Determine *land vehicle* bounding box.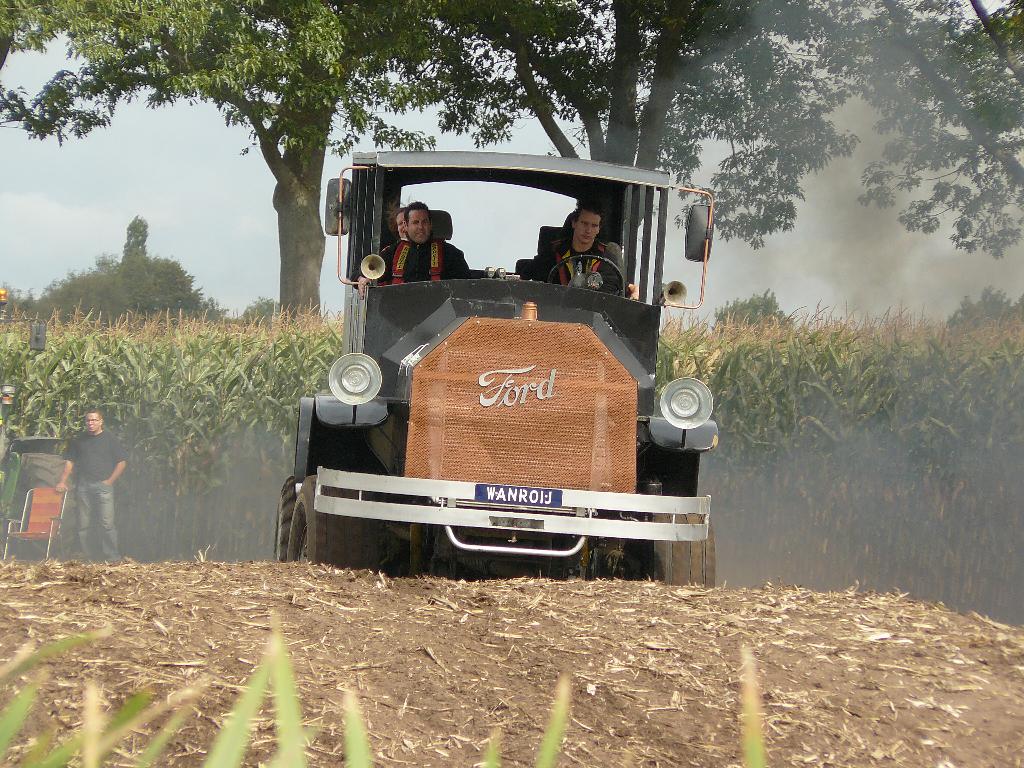
Determined: [290,154,719,570].
